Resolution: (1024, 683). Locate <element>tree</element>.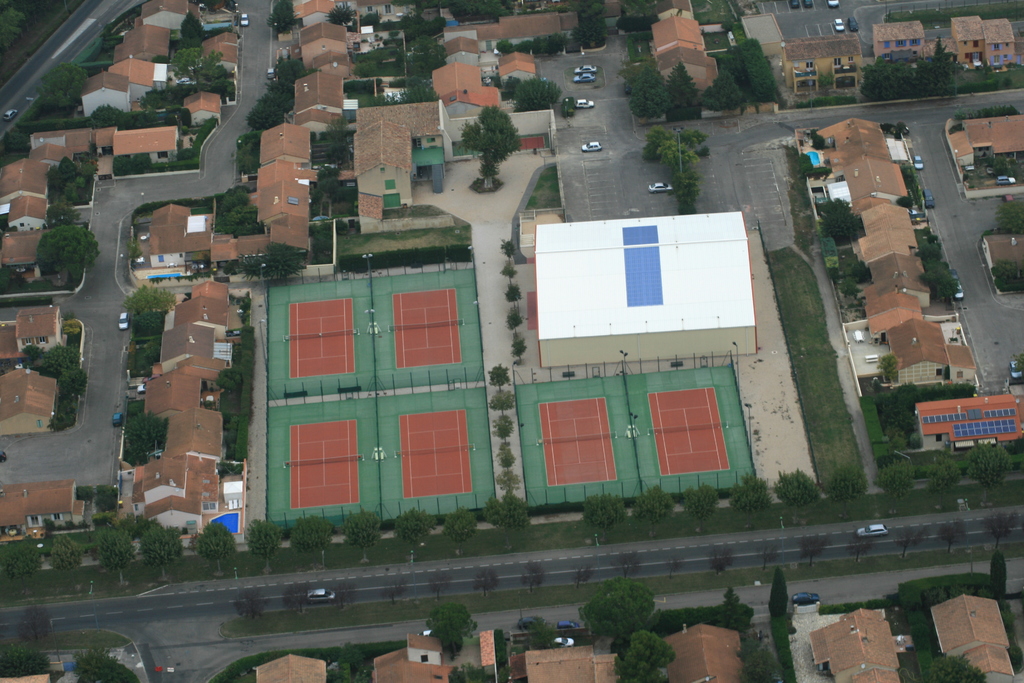
rect(568, 563, 591, 591).
